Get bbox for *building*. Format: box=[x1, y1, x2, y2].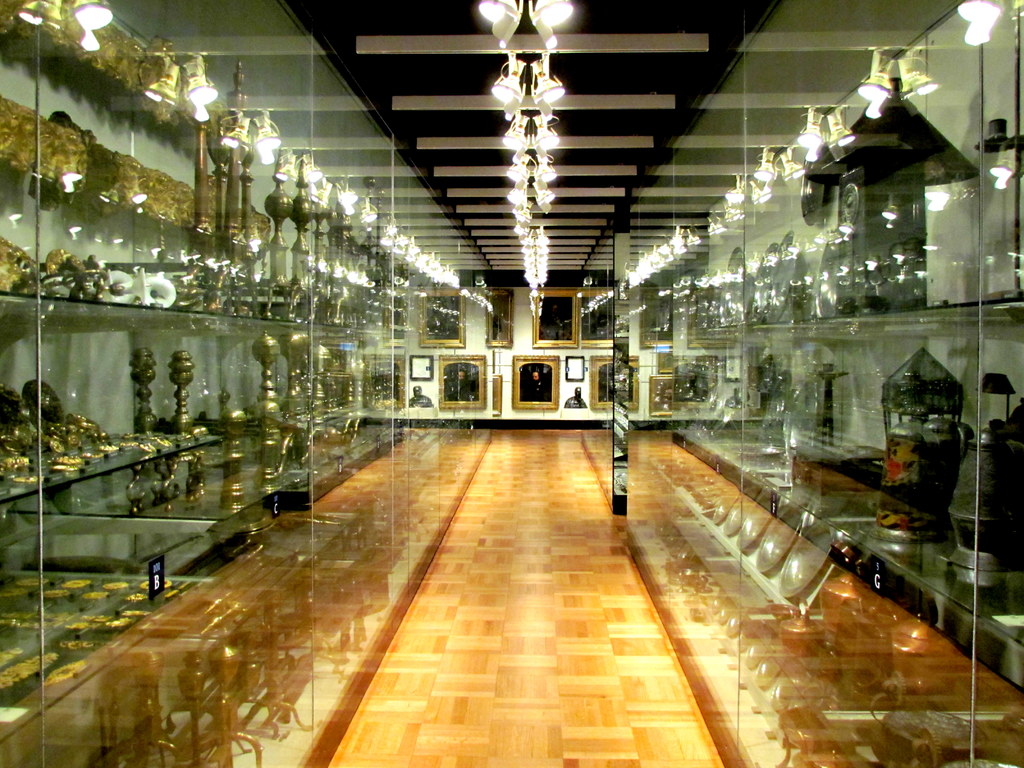
box=[0, 1, 1023, 766].
